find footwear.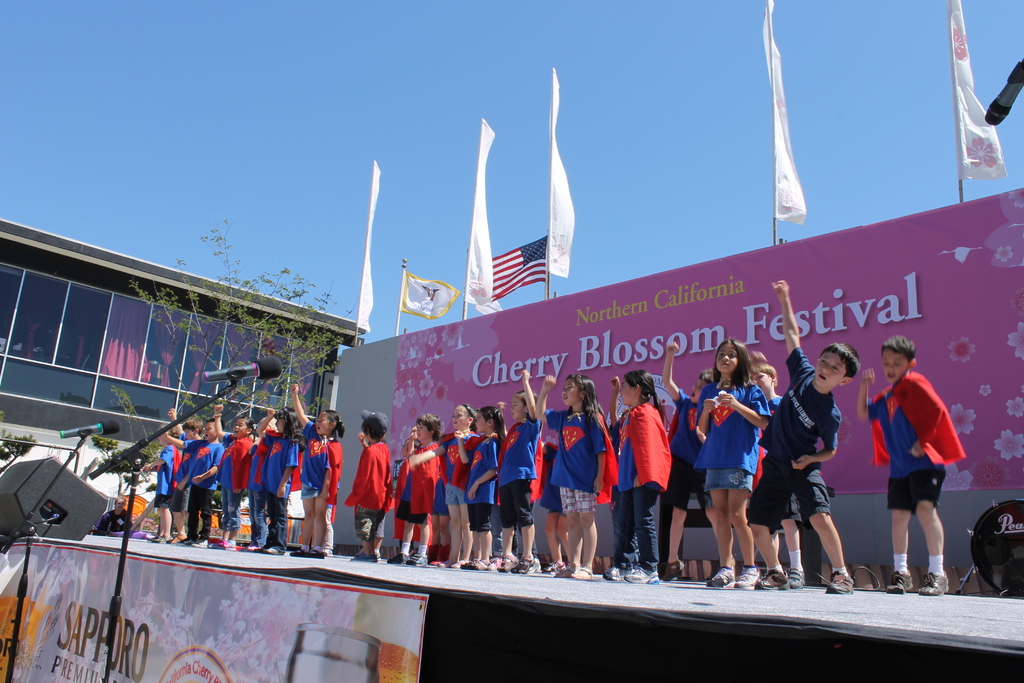
rect(707, 566, 737, 588).
